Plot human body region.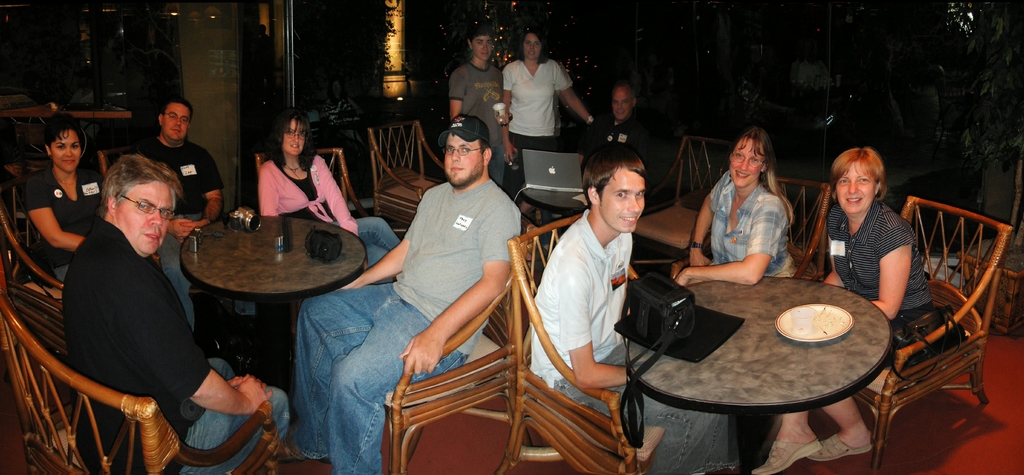
Plotted at rect(500, 29, 593, 154).
